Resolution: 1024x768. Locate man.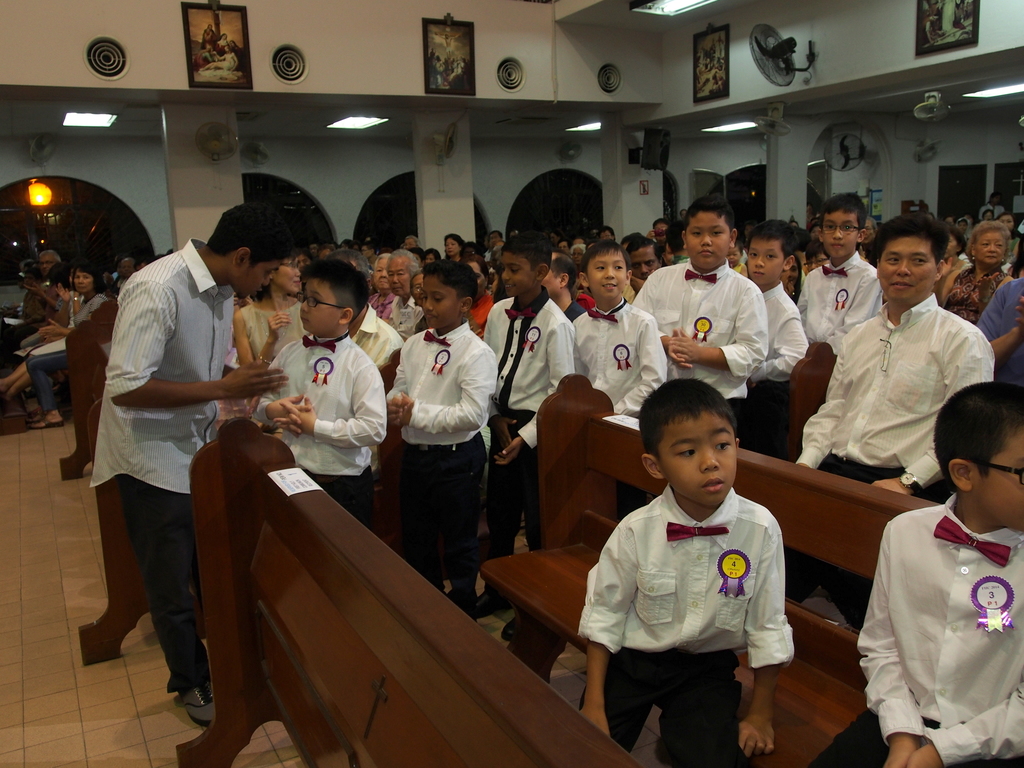
l=36, t=250, r=62, b=281.
